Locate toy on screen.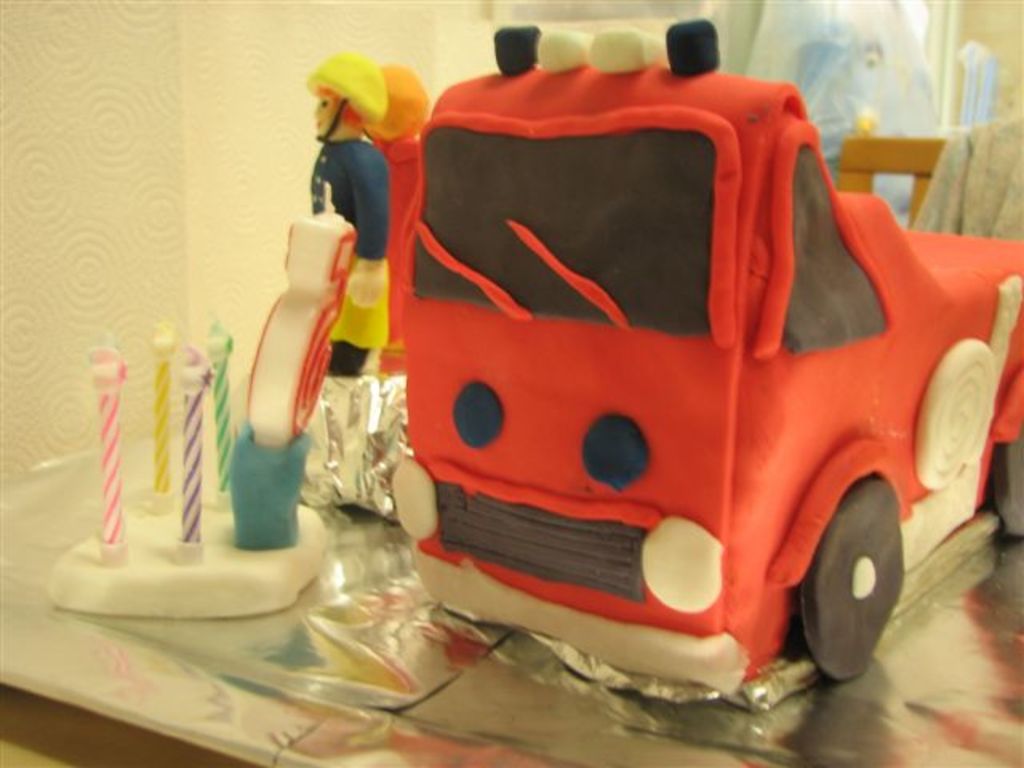
On screen at 370/45/469/323.
